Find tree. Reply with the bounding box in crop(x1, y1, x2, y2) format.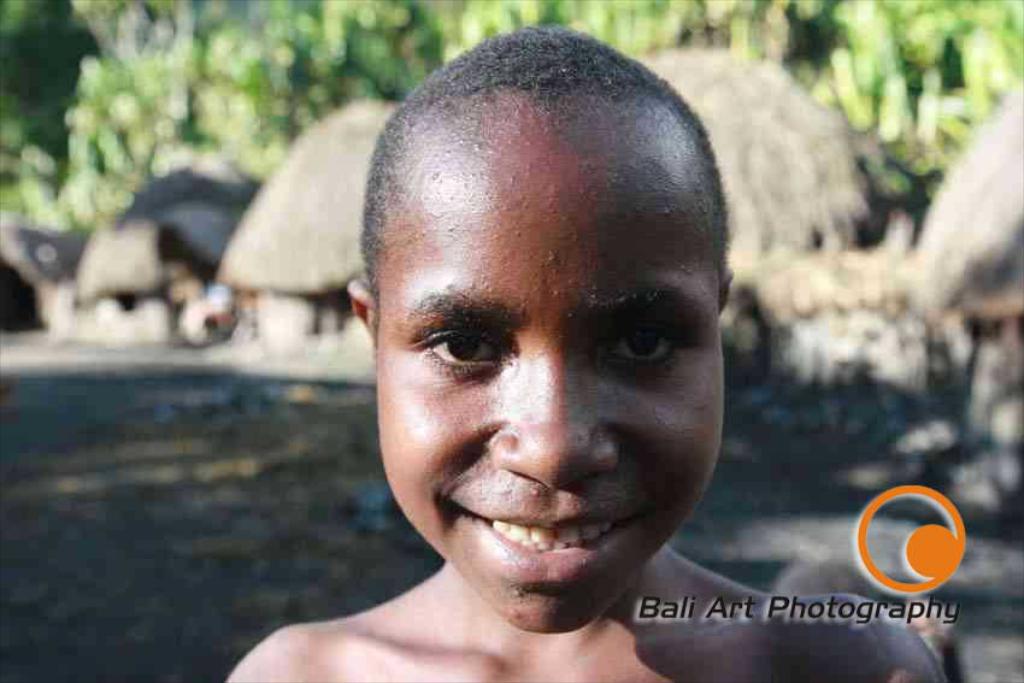
crop(0, 0, 106, 160).
